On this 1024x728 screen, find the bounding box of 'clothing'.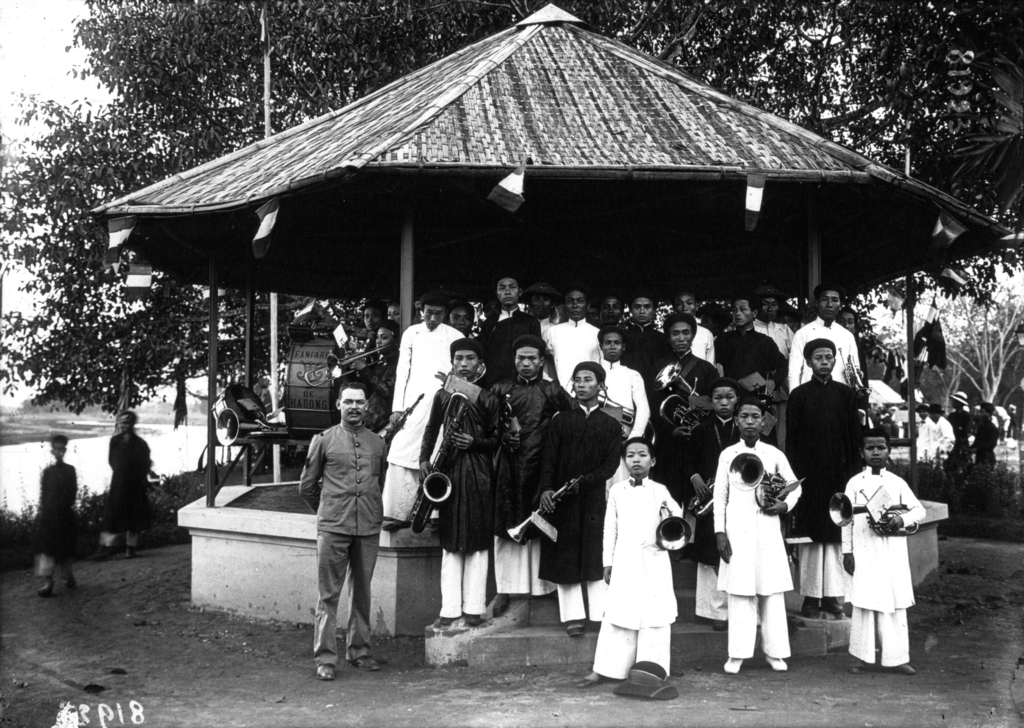
Bounding box: (left=108, top=431, right=154, bottom=541).
